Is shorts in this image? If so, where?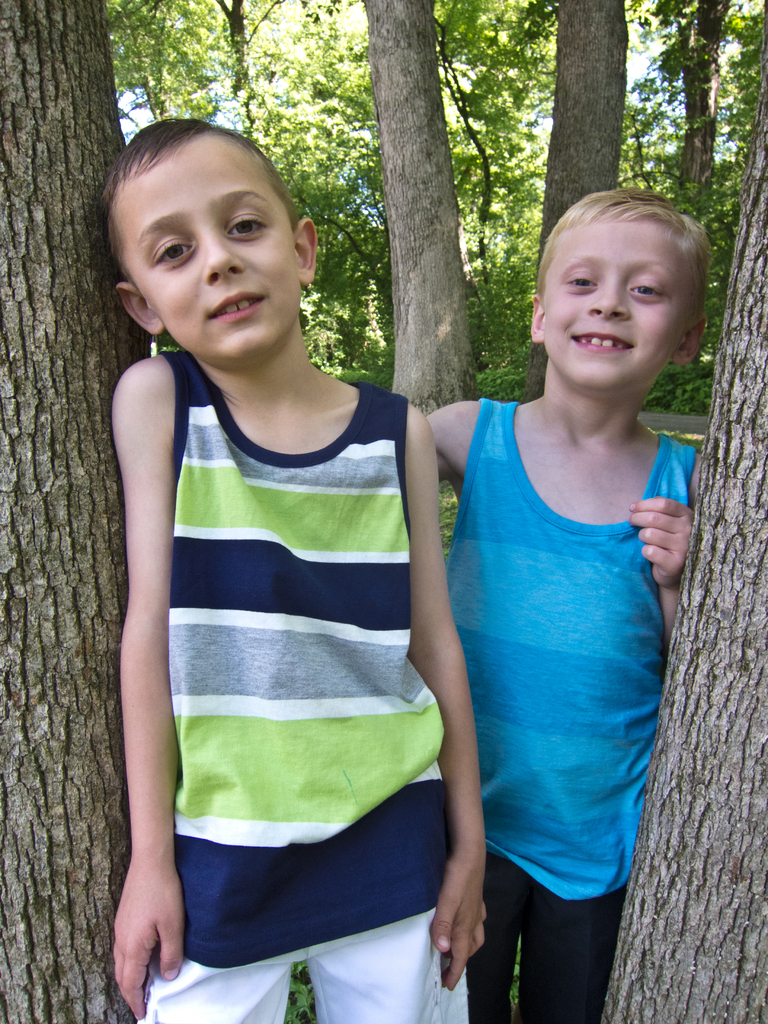
Yes, at {"left": 464, "top": 861, "right": 632, "bottom": 1022}.
